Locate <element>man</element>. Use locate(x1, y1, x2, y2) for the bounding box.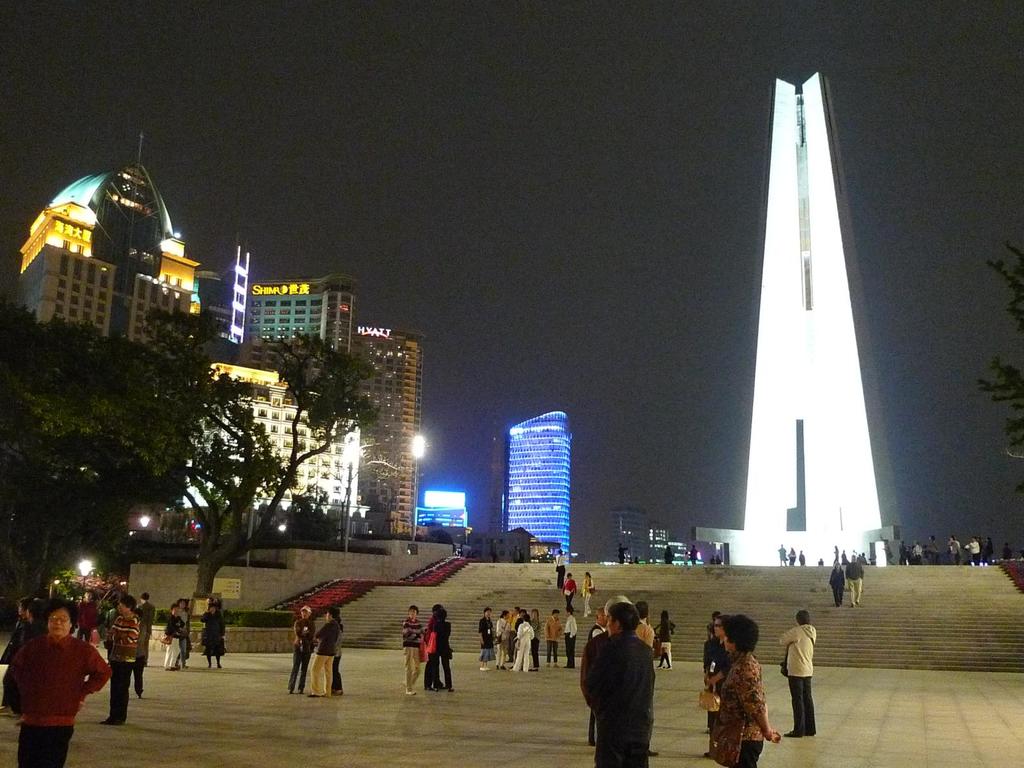
locate(321, 610, 342, 694).
